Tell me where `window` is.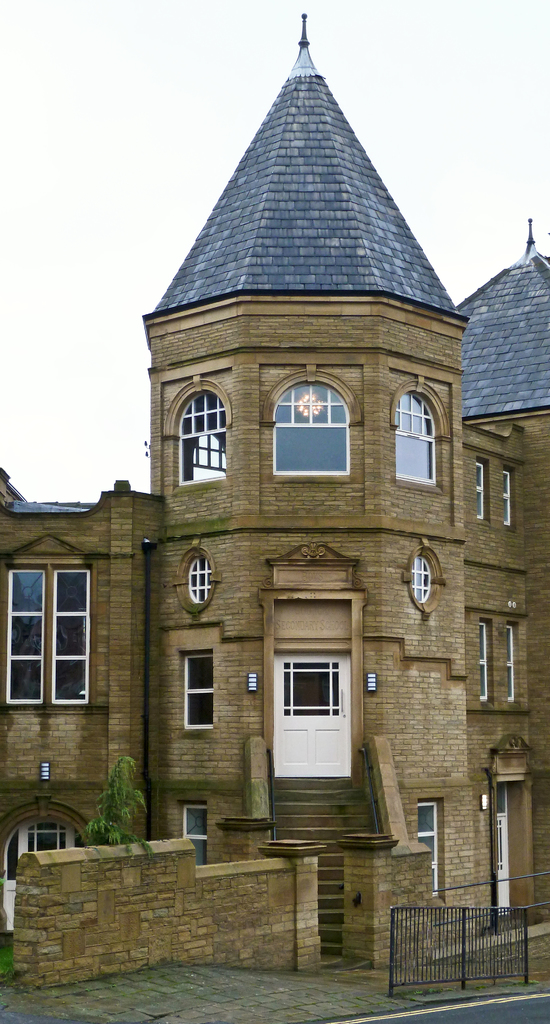
`window` is at 0 815 85 935.
